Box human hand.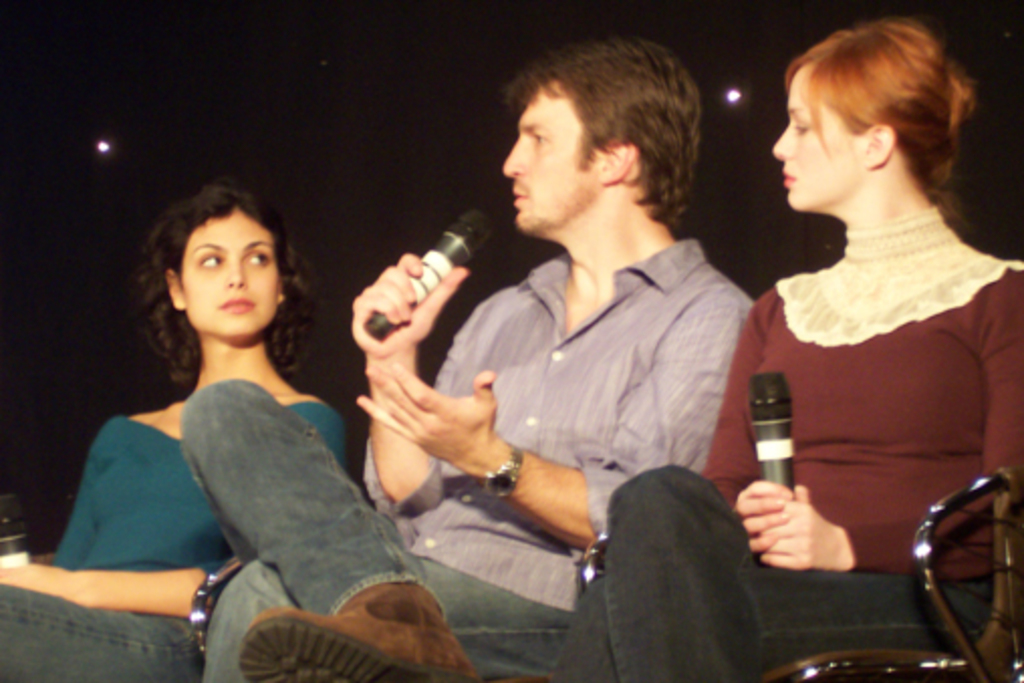
<box>0,560,65,592</box>.
